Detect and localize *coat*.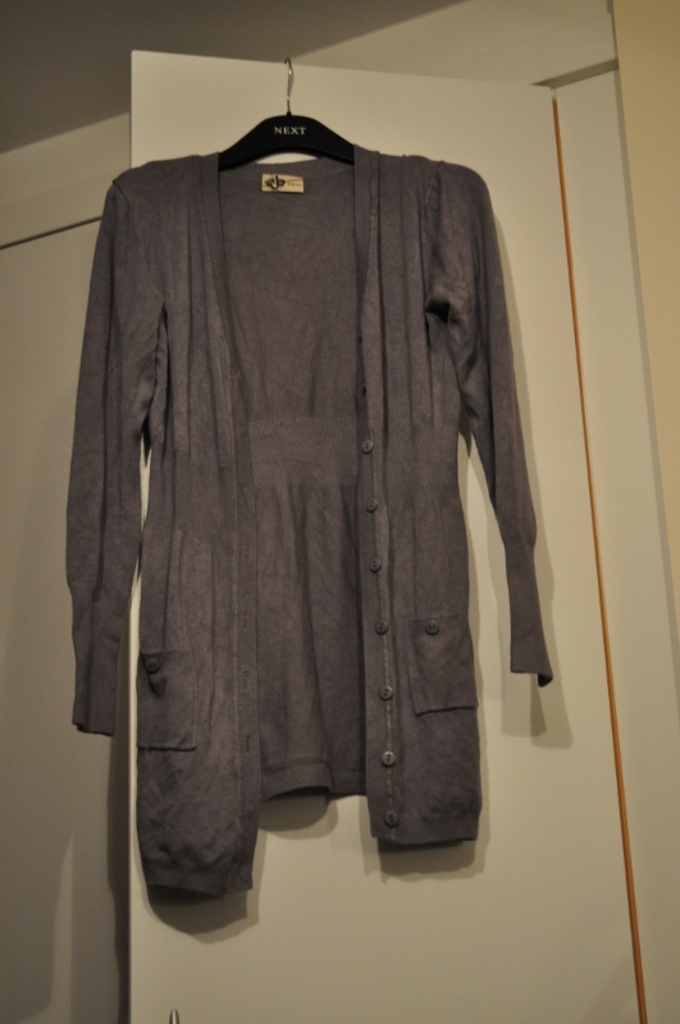
Localized at bbox=(73, 70, 543, 922).
